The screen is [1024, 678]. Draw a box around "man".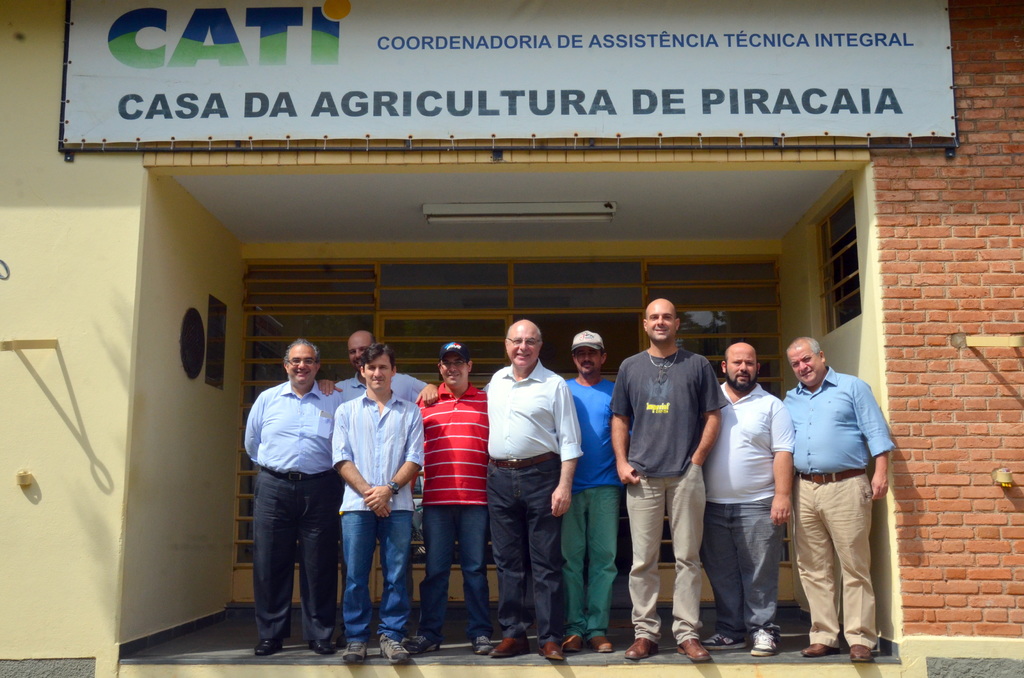
x1=237, y1=337, x2=349, y2=661.
